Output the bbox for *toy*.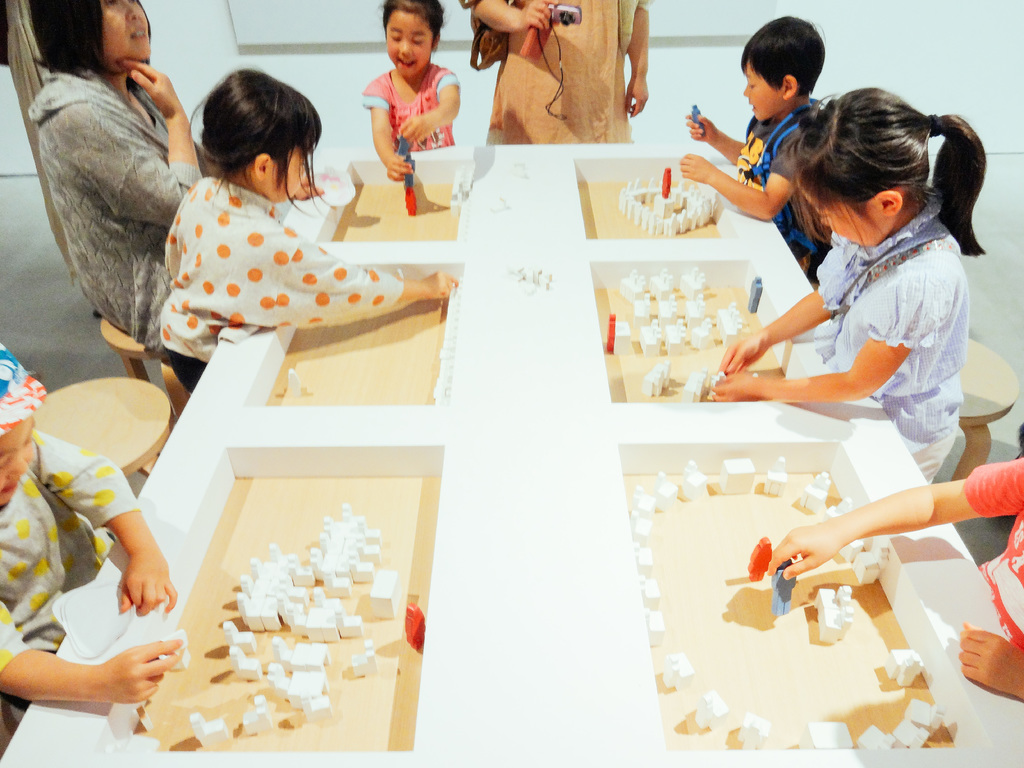
<box>893,717,931,748</box>.
